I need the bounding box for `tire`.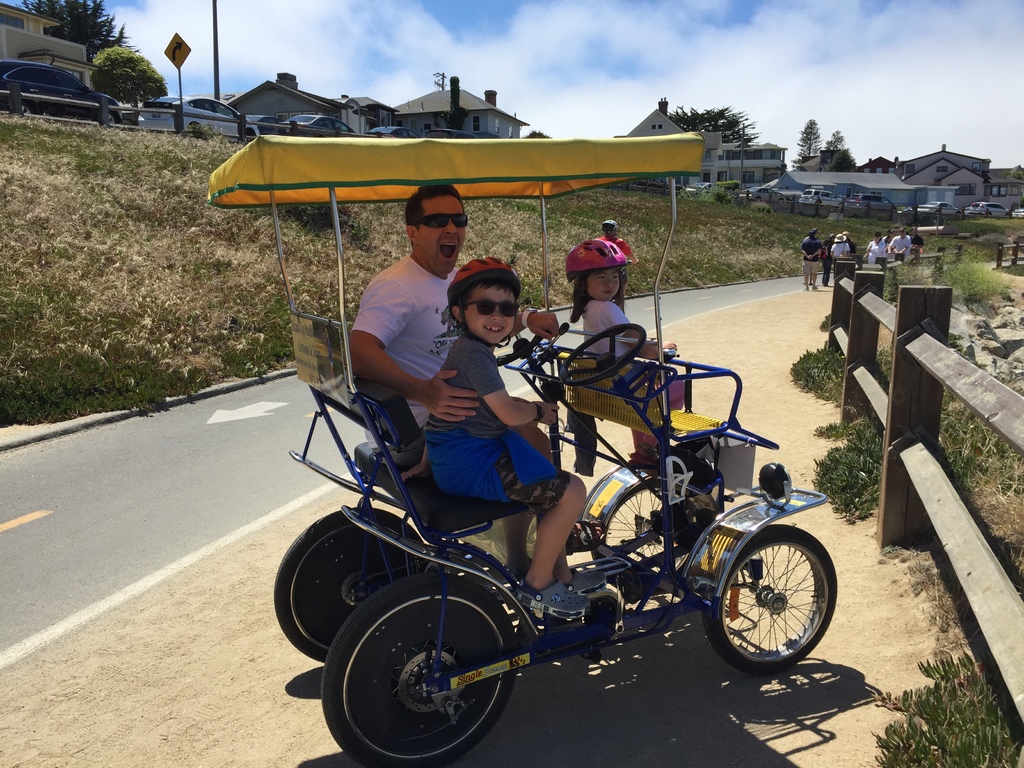
Here it is: [273,509,428,662].
